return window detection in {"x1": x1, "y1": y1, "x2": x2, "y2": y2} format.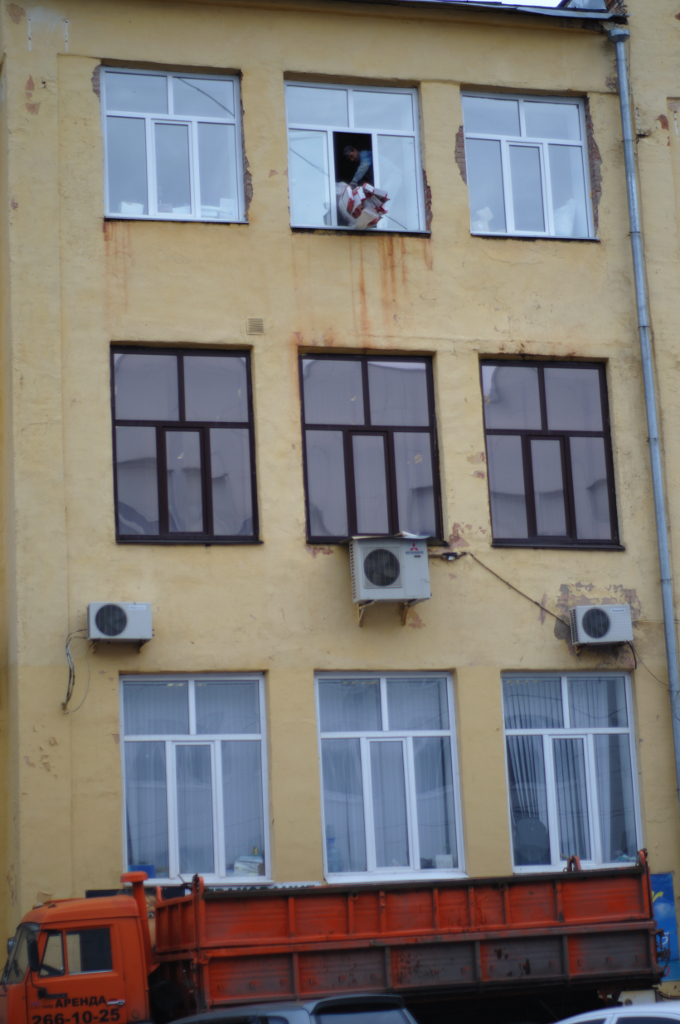
{"x1": 102, "y1": 69, "x2": 257, "y2": 228}.
